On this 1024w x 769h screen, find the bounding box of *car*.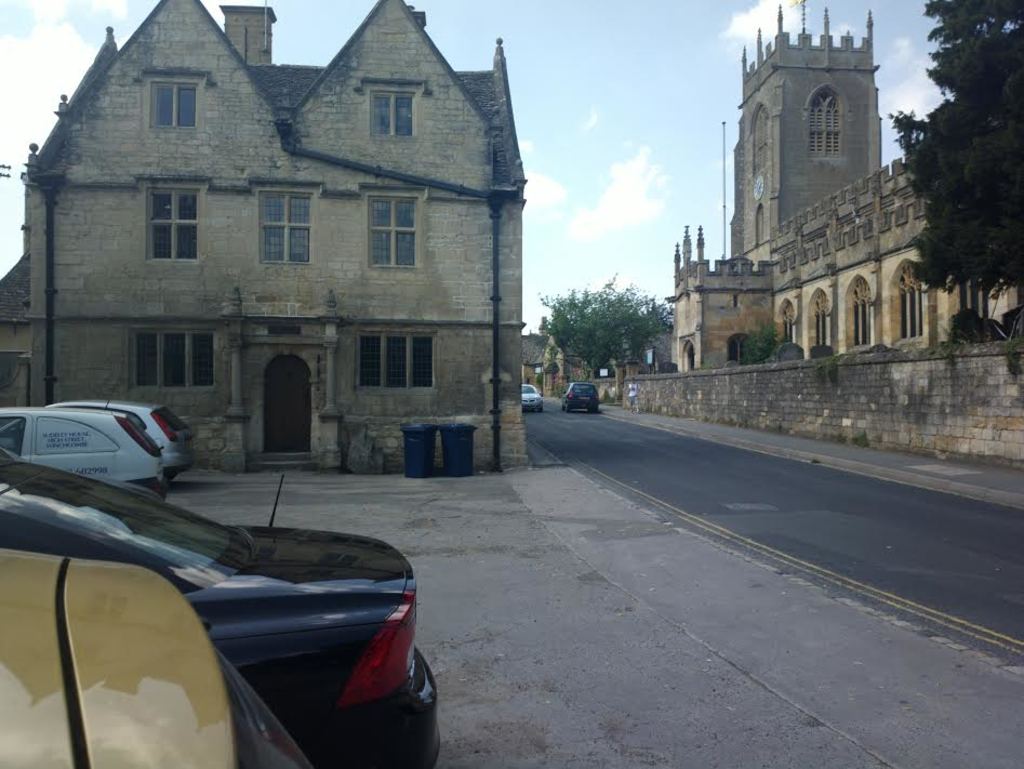
Bounding box: [x1=0, y1=451, x2=442, y2=768].
